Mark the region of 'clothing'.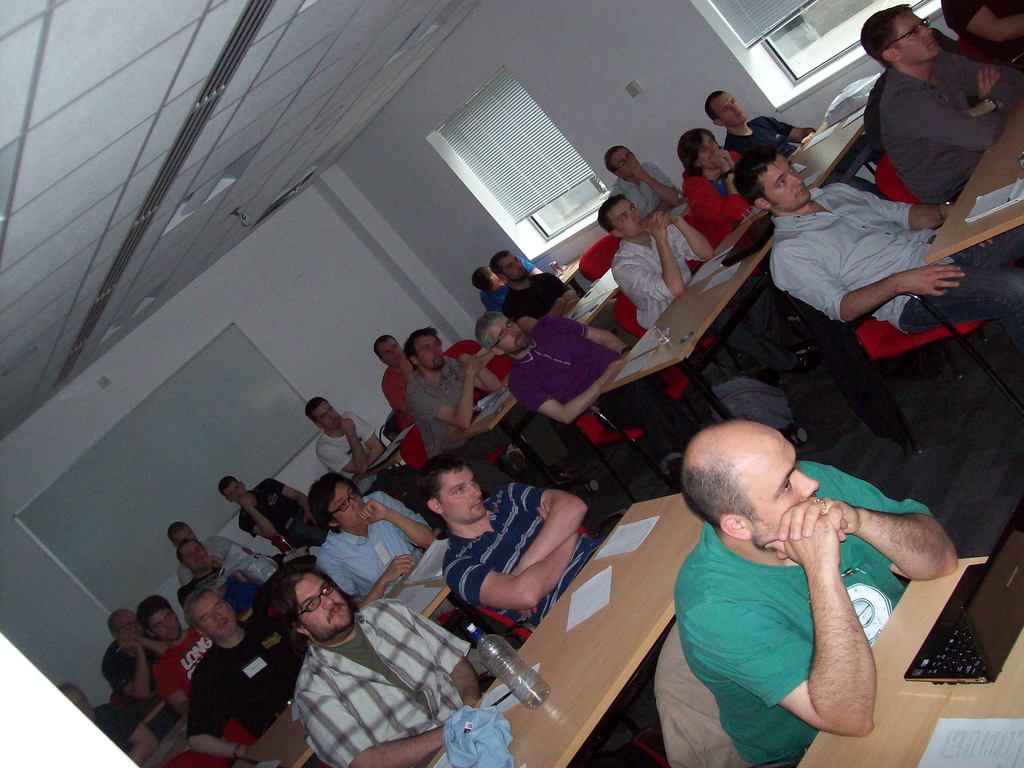
Region: crop(228, 480, 301, 569).
